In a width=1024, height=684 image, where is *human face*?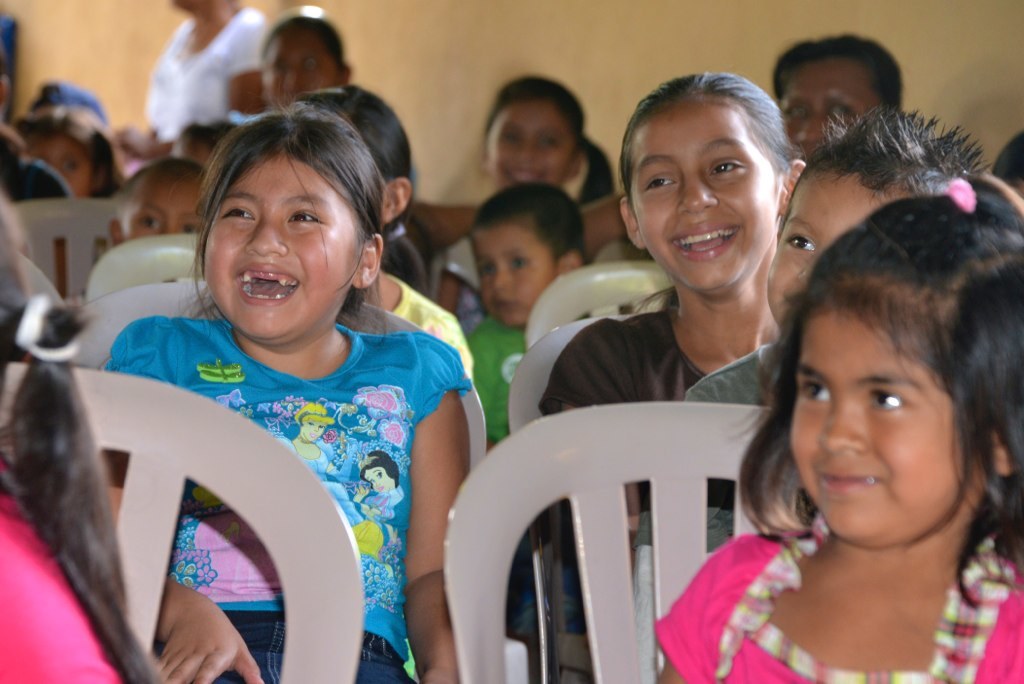
(left=474, top=222, right=549, bottom=320).
